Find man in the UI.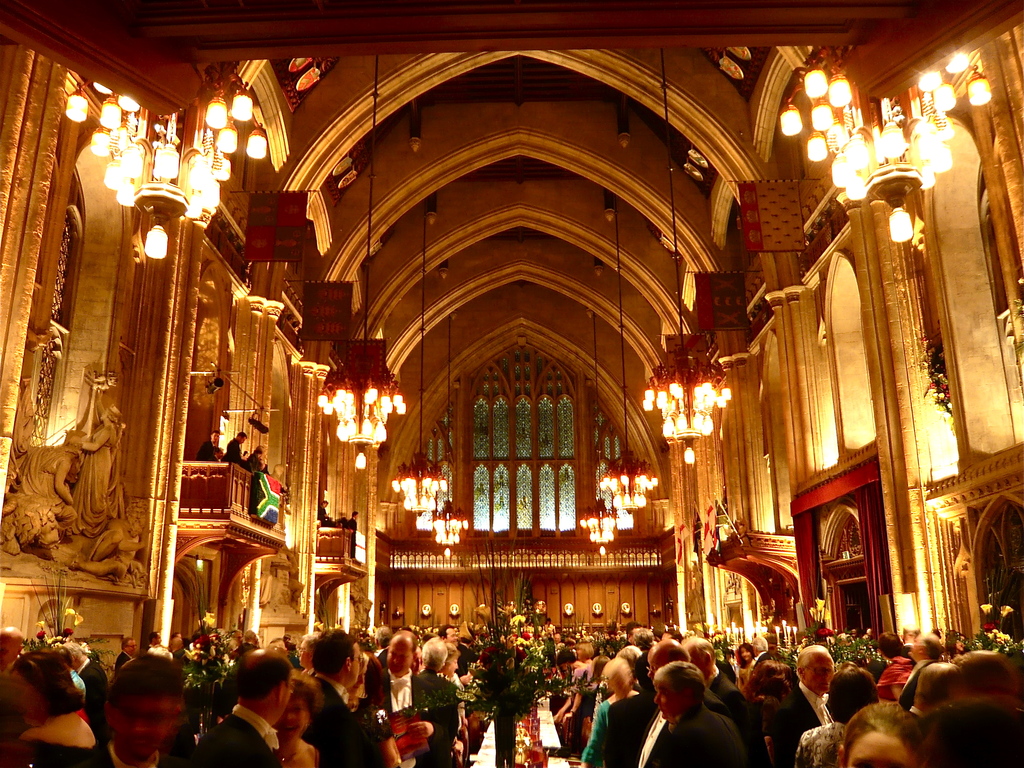
UI element at [x1=381, y1=625, x2=444, y2=767].
